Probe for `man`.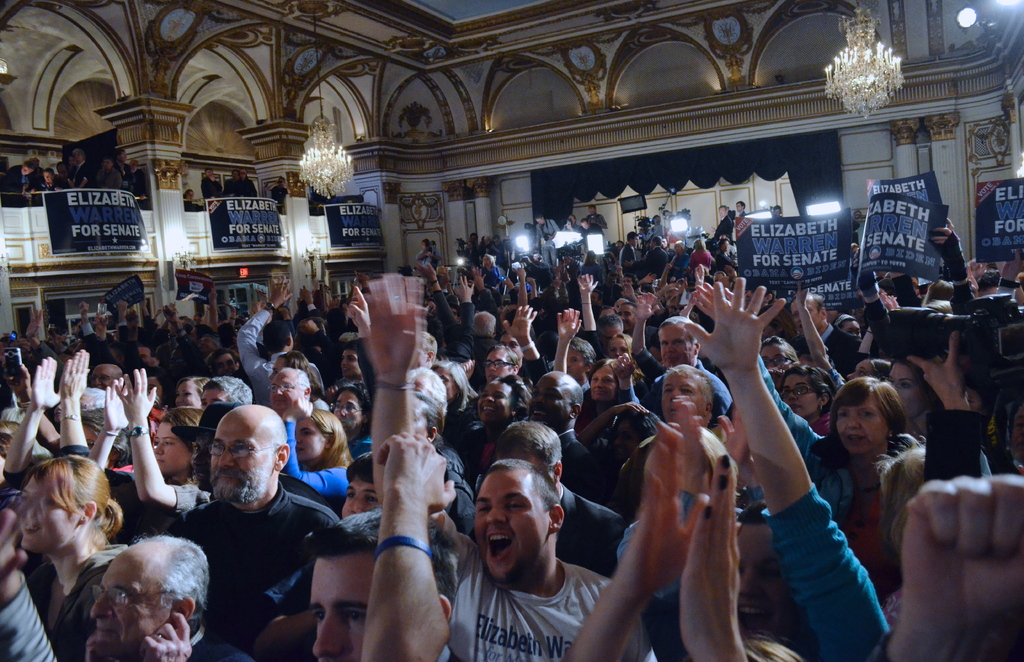
Probe result: (x1=157, y1=398, x2=335, y2=654).
